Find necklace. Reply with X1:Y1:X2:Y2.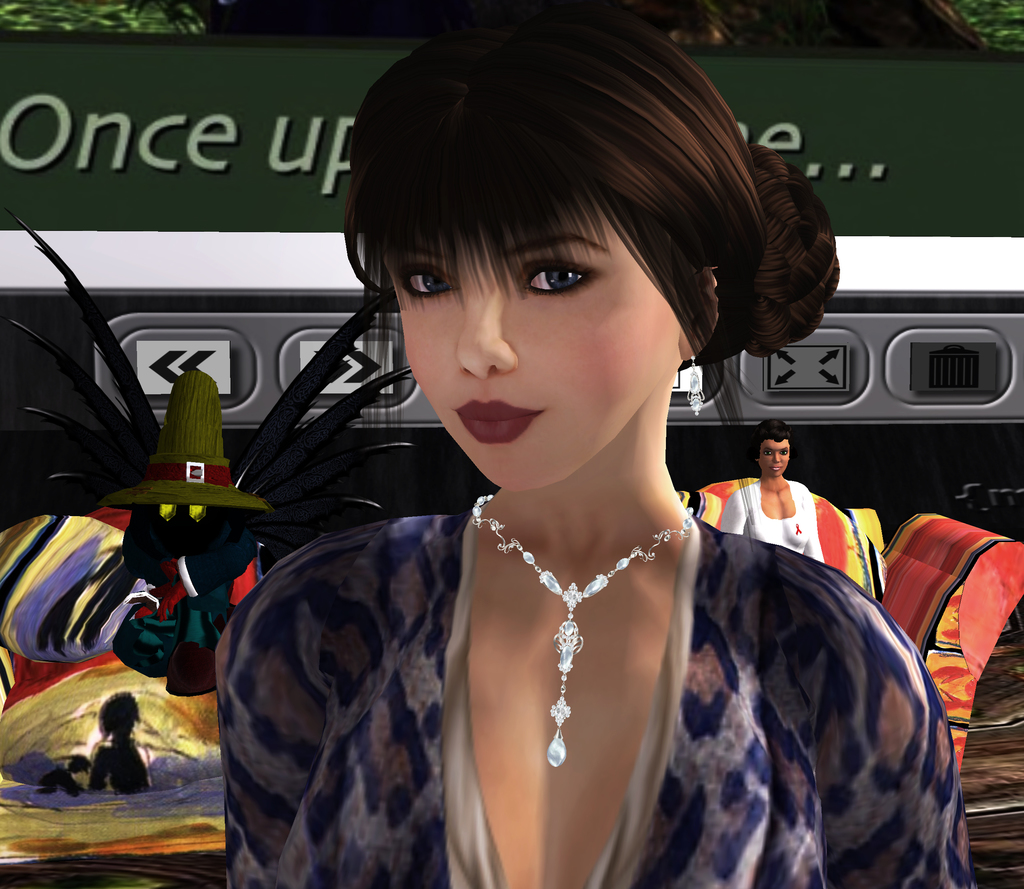
484:492:668:746.
